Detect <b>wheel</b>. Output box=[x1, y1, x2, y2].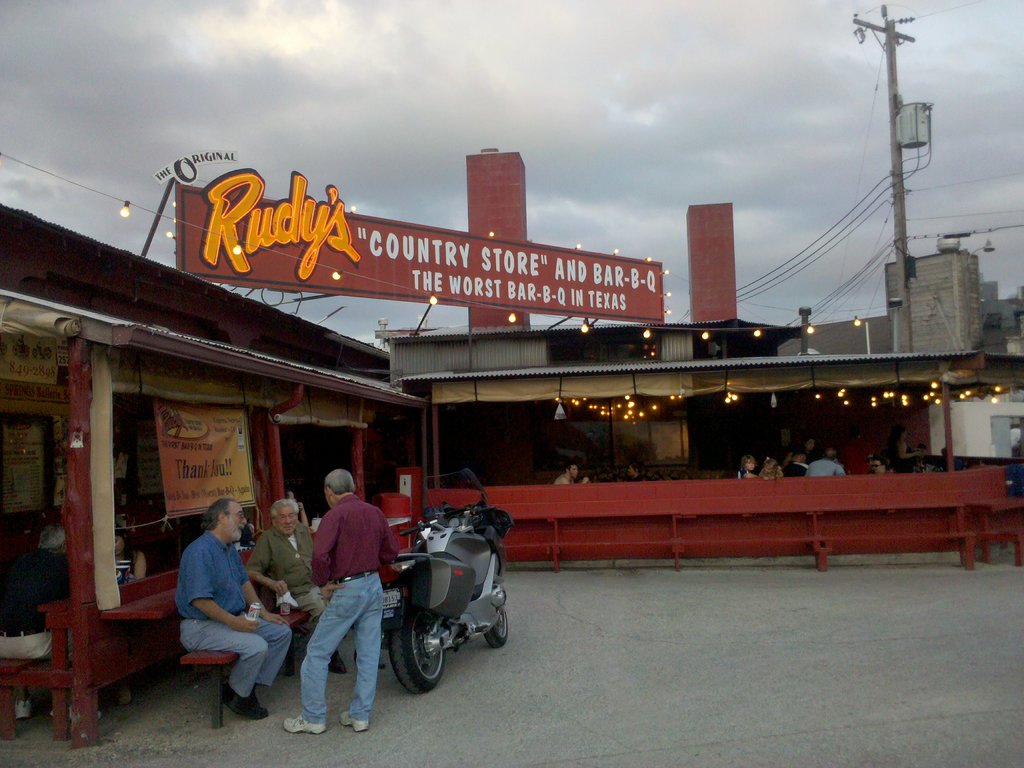
box=[385, 579, 455, 701].
